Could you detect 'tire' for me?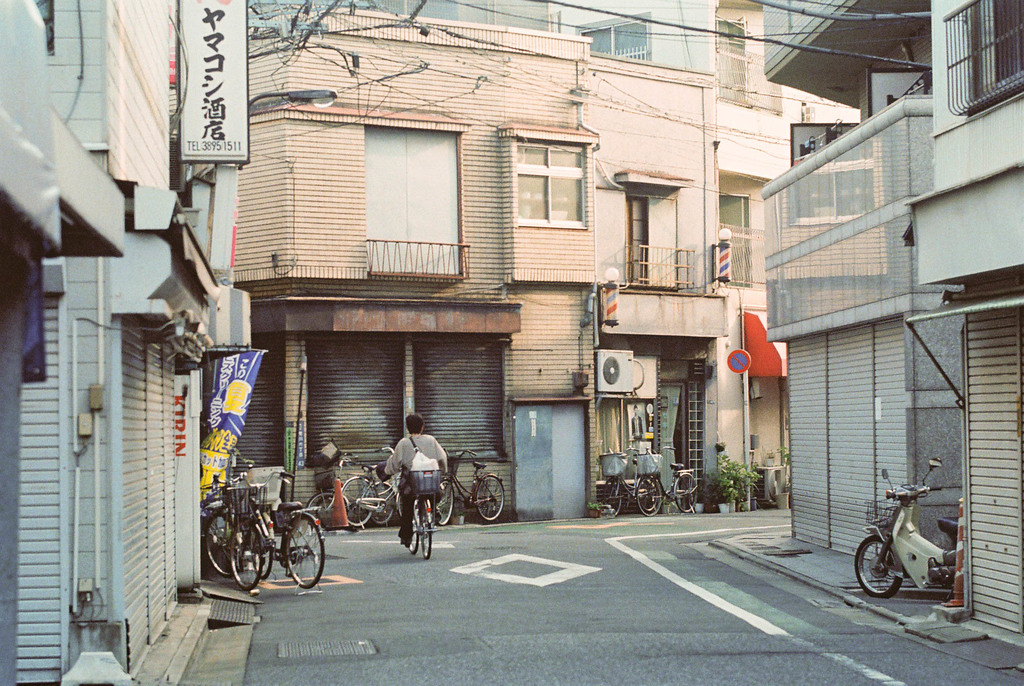
Detection result: BBox(368, 482, 396, 527).
